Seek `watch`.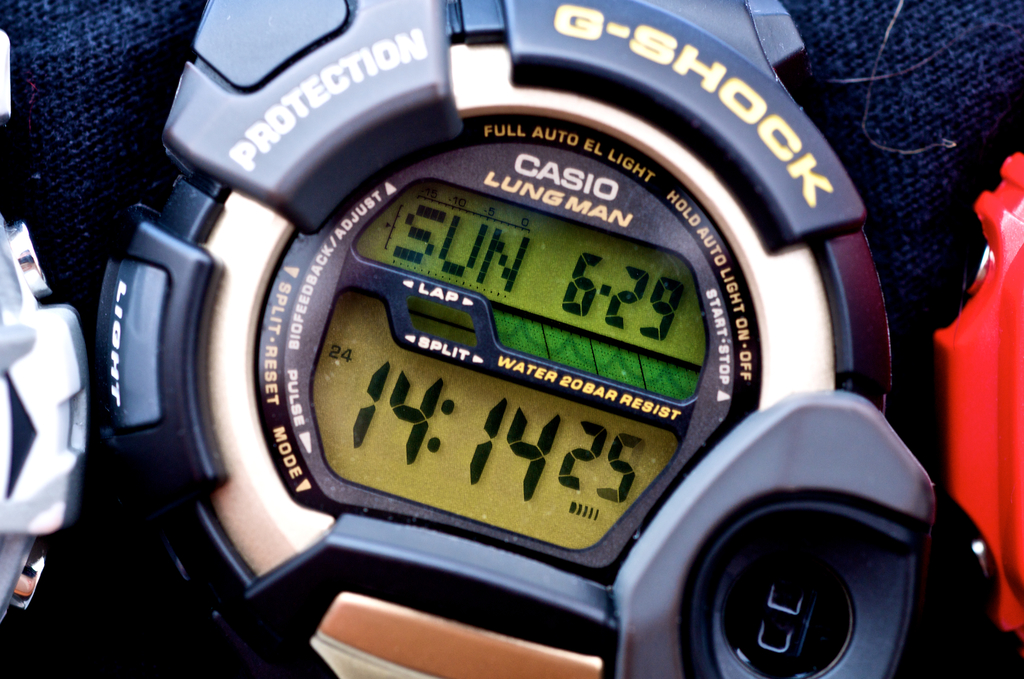
Rect(74, 6, 919, 669).
